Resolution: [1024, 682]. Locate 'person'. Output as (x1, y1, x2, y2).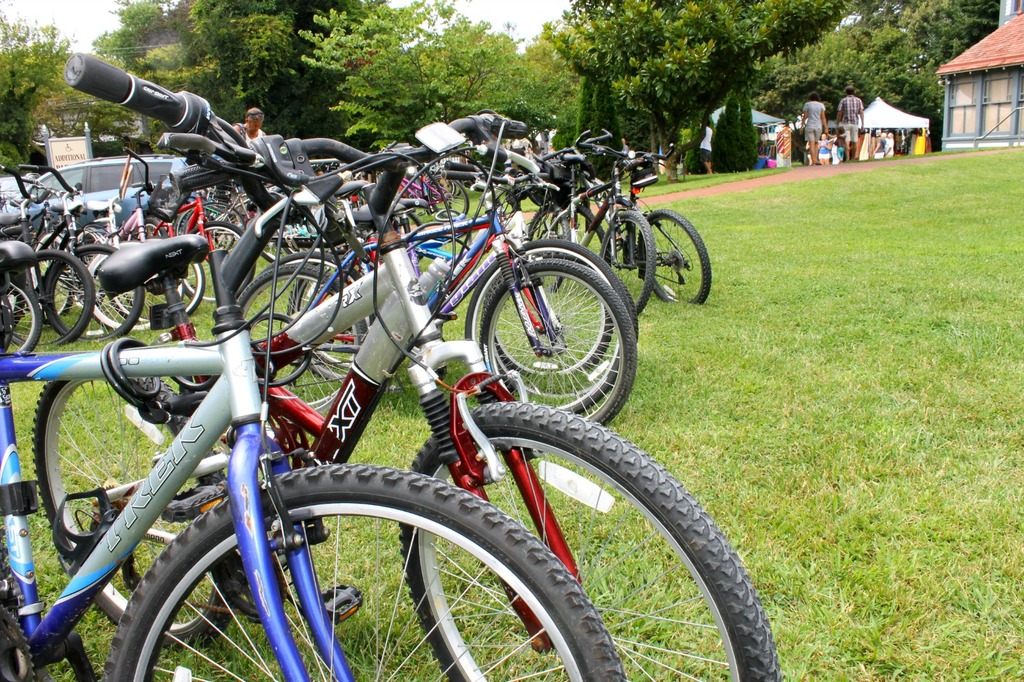
(775, 115, 904, 163).
